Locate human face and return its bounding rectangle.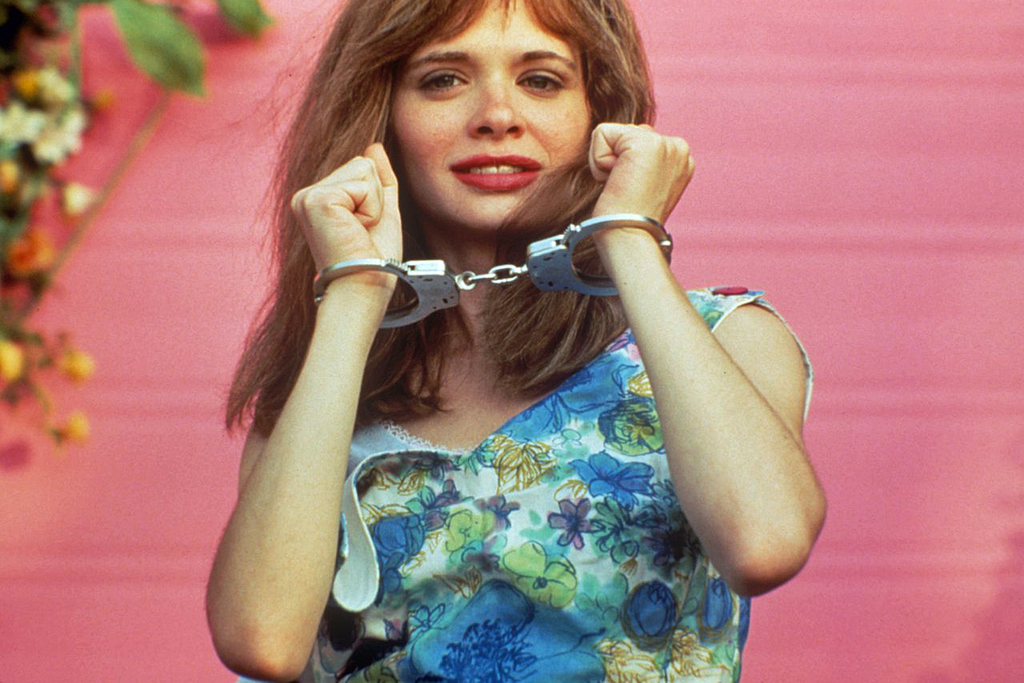
389 0 596 230.
